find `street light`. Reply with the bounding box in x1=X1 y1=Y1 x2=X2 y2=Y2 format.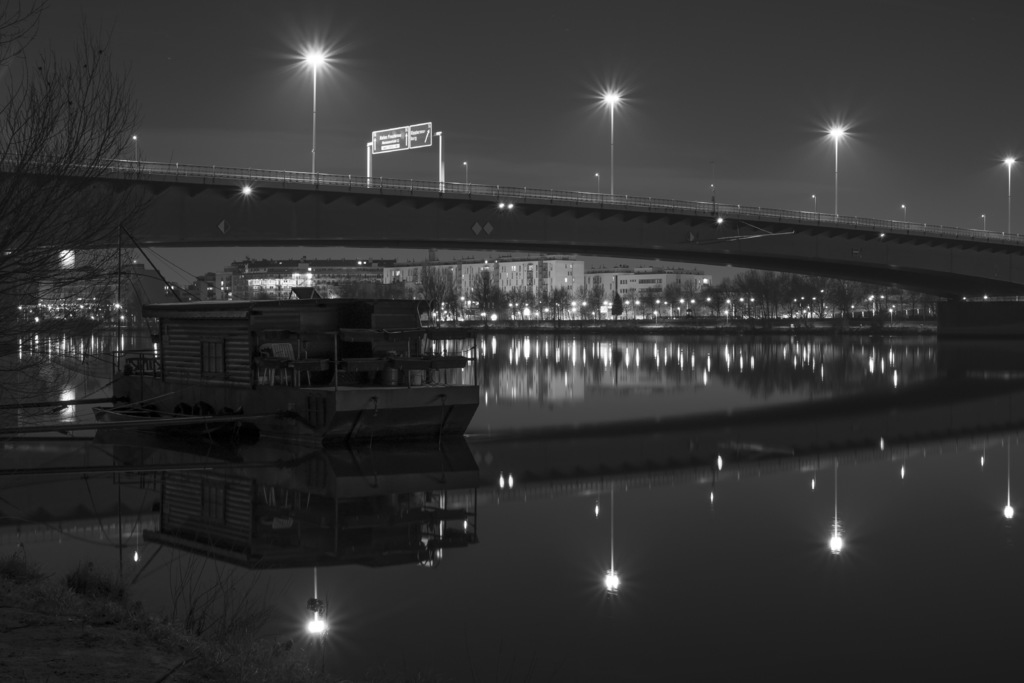
x1=265 y1=35 x2=349 y2=152.
